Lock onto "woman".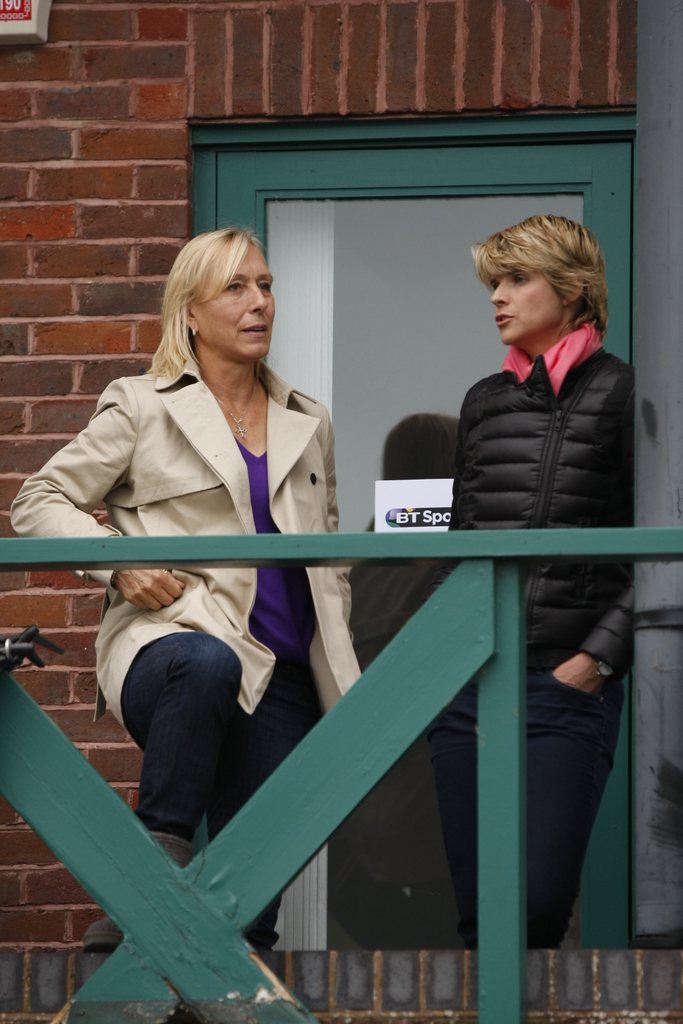
Locked: <bbox>404, 211, 643, 949</bbox>.
